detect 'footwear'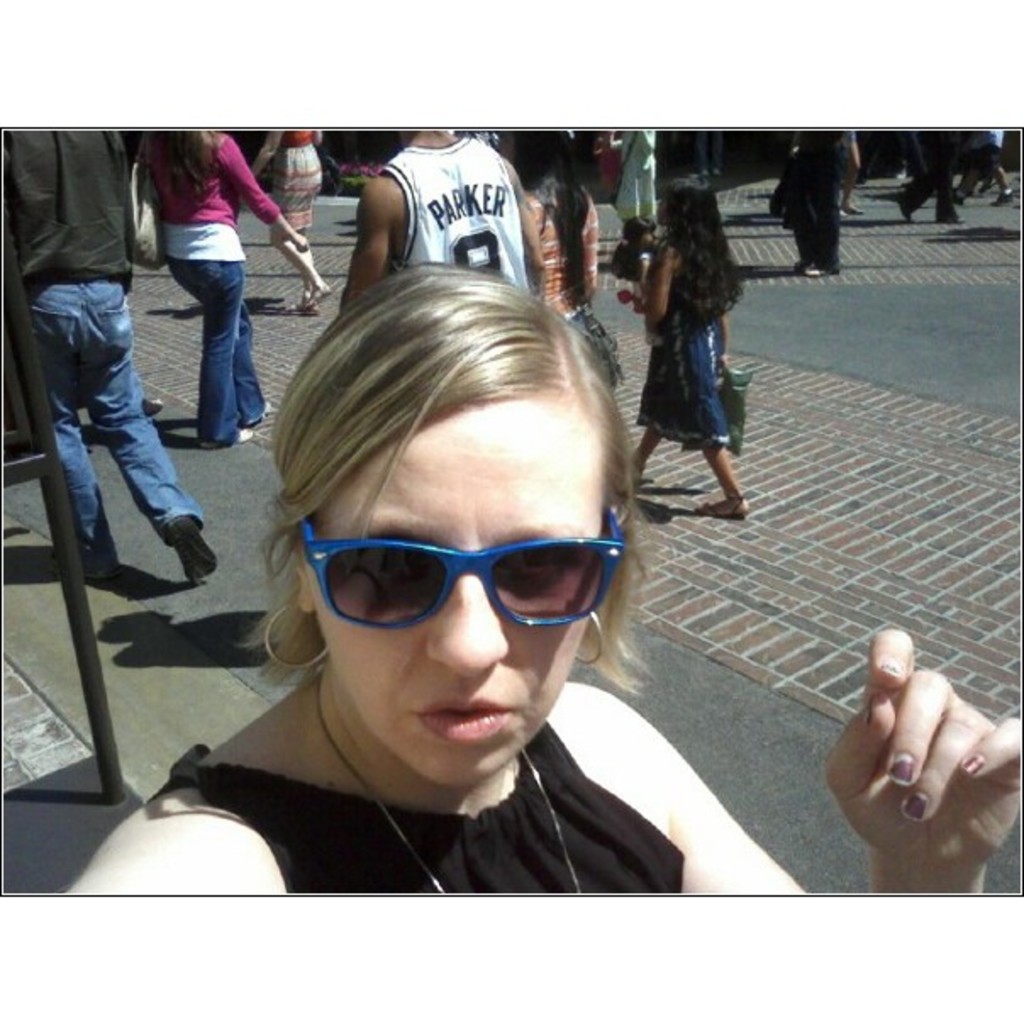
283,310,314,315
